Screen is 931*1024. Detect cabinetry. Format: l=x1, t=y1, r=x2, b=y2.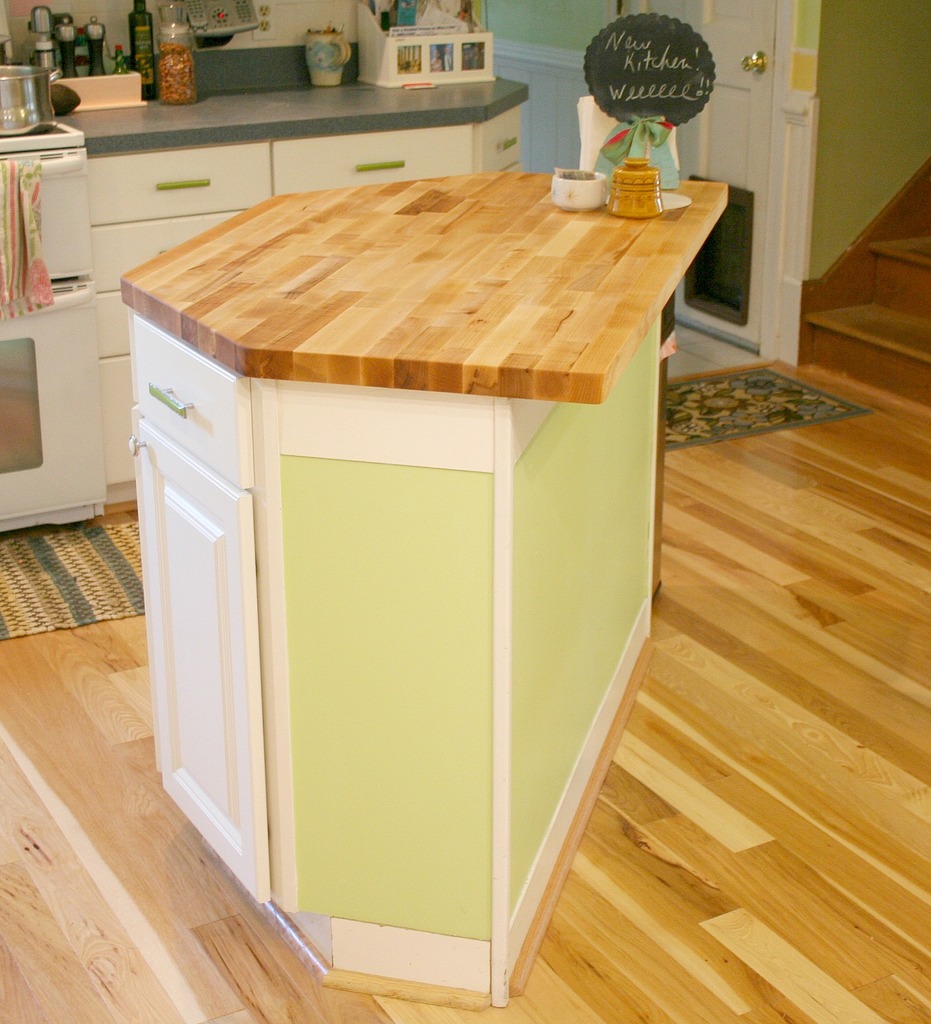
l=110, t=163, r=747, b=1003.
